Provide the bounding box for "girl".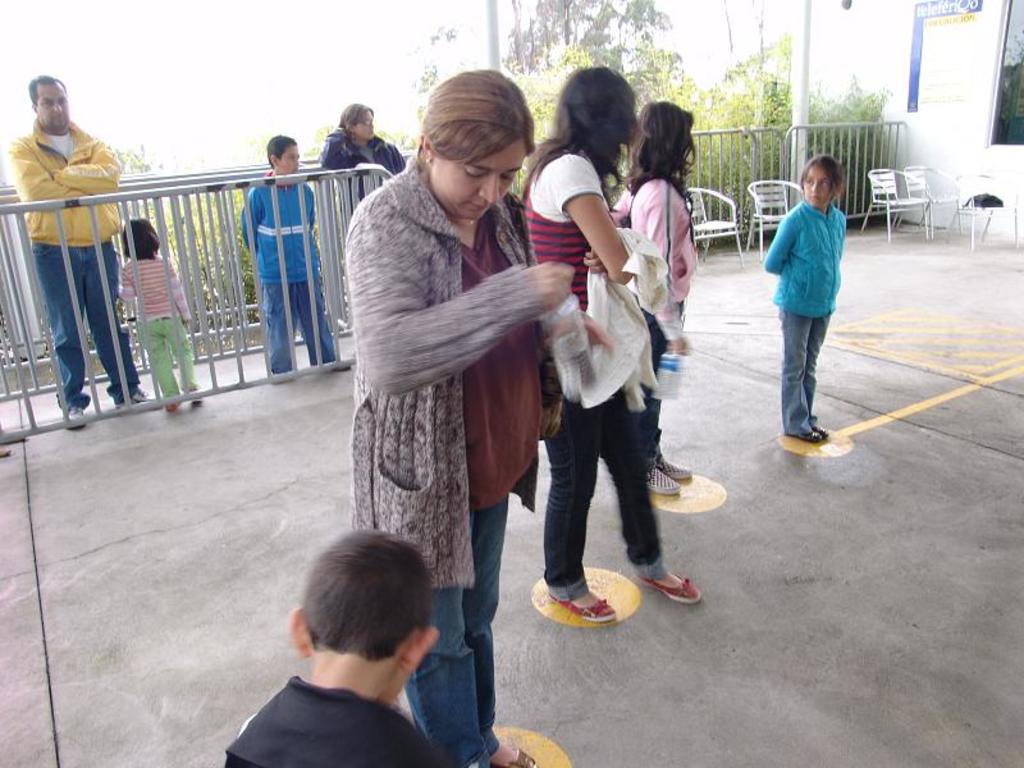
detection(530, 63, 696, 627).
